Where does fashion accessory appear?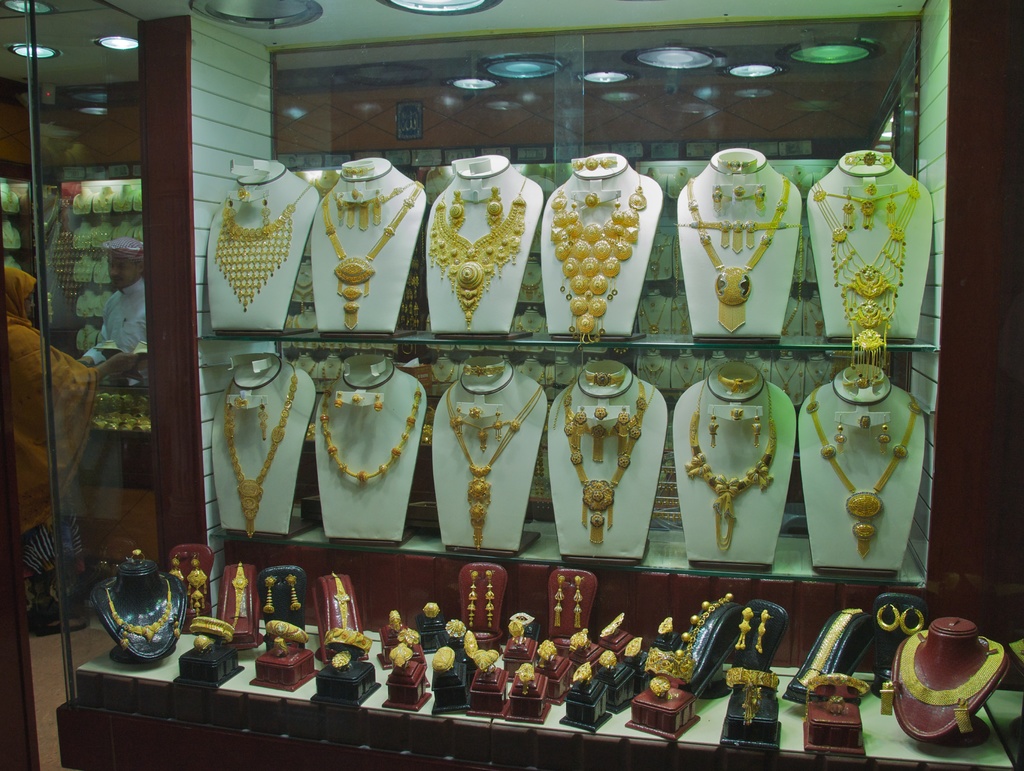
Appears at {"x1": 659, "y1": 615, "x2": 673, "y2": 637}.
